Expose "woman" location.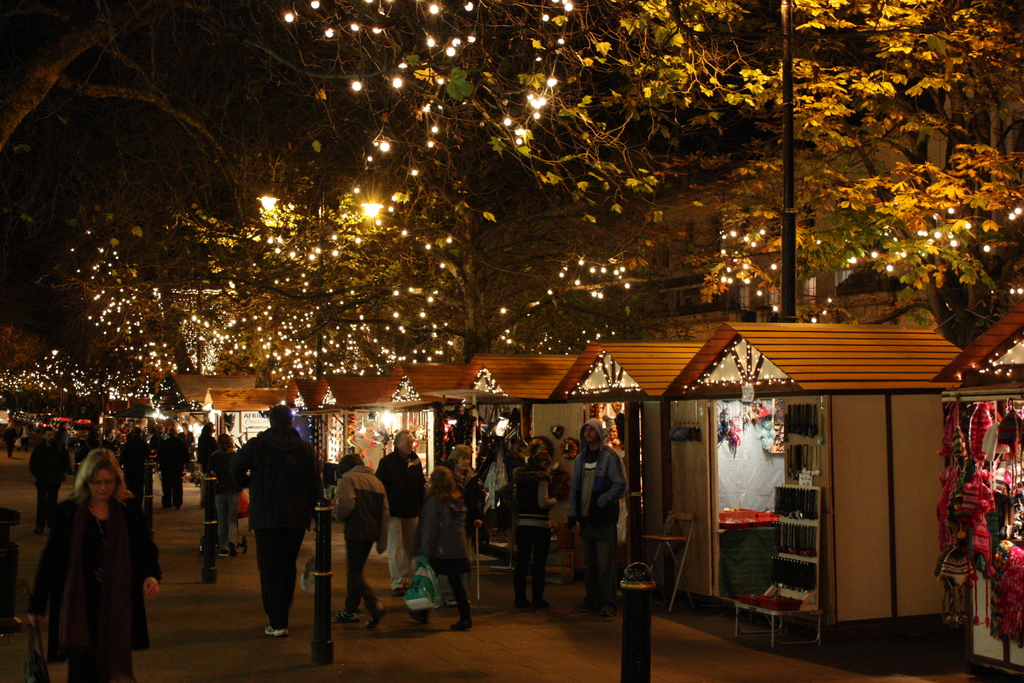
Exposed at crop(25, 448, 162, 682).
